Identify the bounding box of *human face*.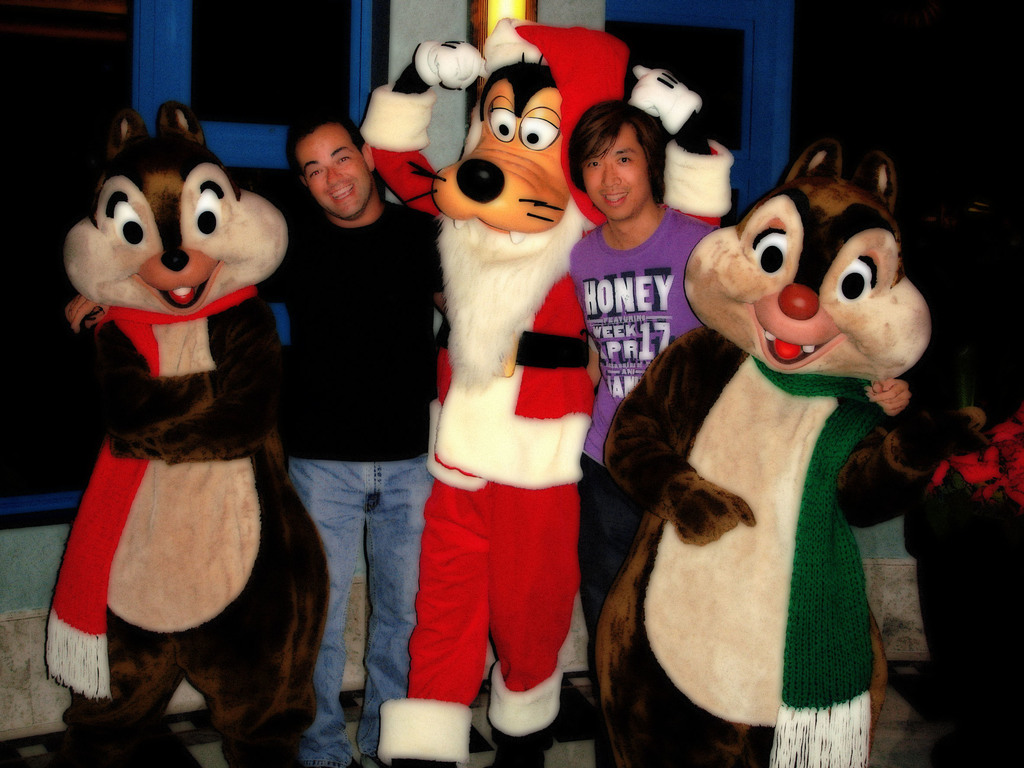
296, 124, 371, 217.
